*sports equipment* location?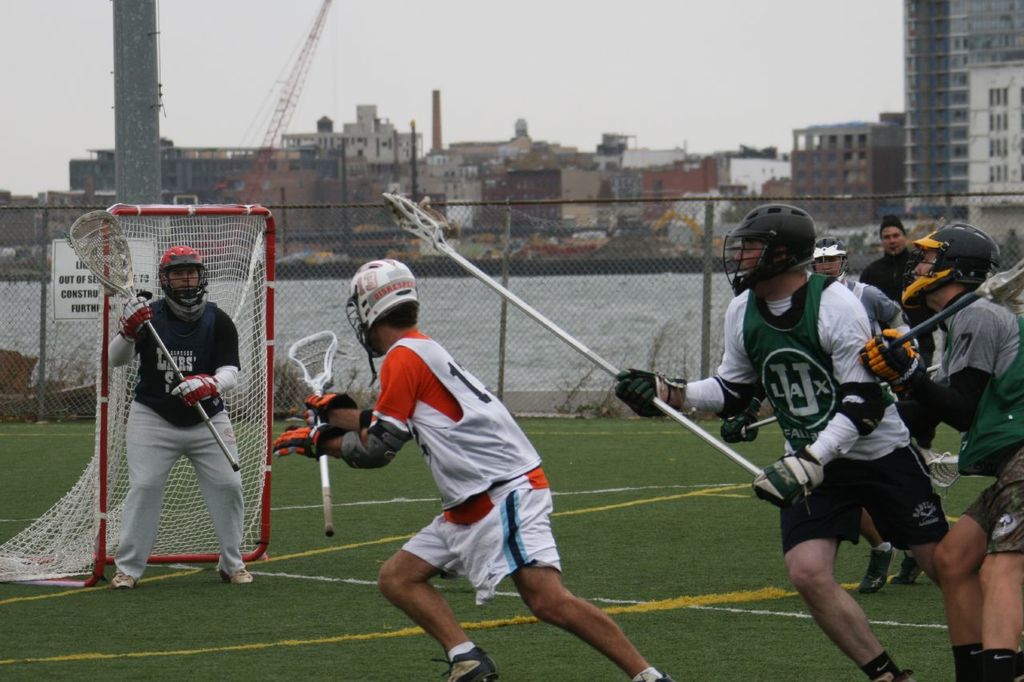
region(924, 449, 966, 489)
